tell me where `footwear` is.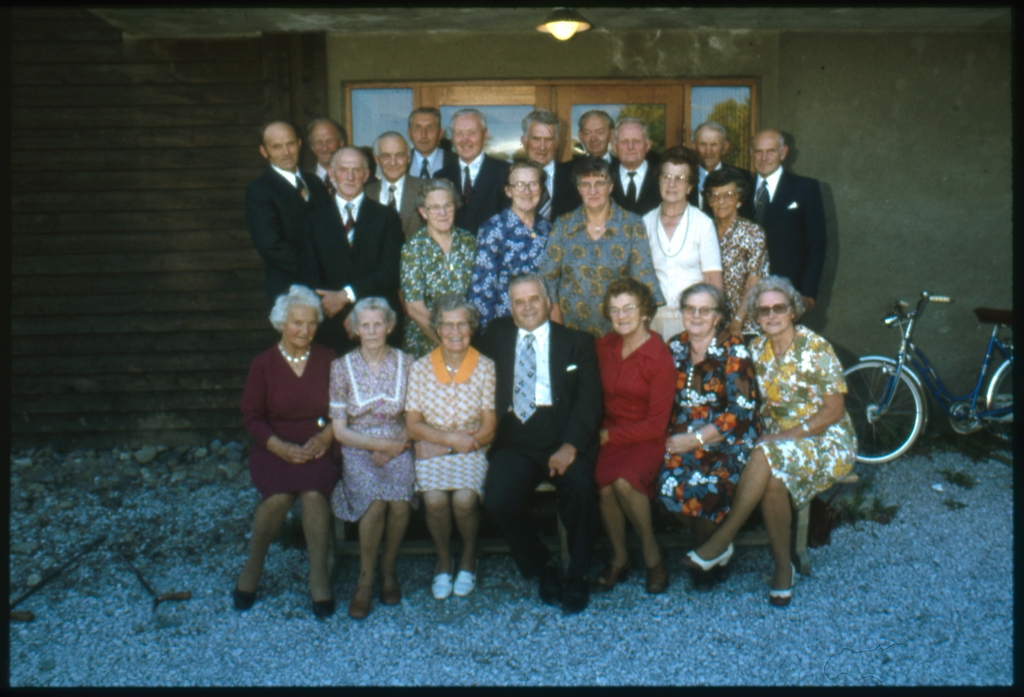
`footwear` is at pyautogui.locateOnScreen(312, 597, 334, 619).
